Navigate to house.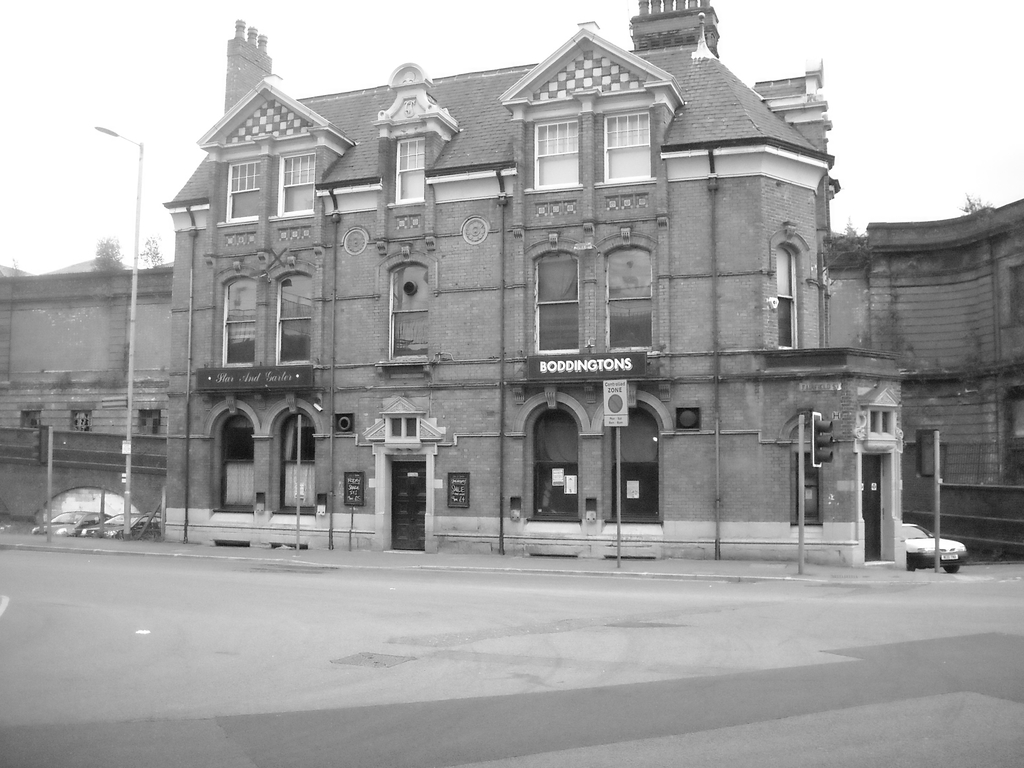
Navigation target: (x1=177, y1=3, x2=913, y2=559).
